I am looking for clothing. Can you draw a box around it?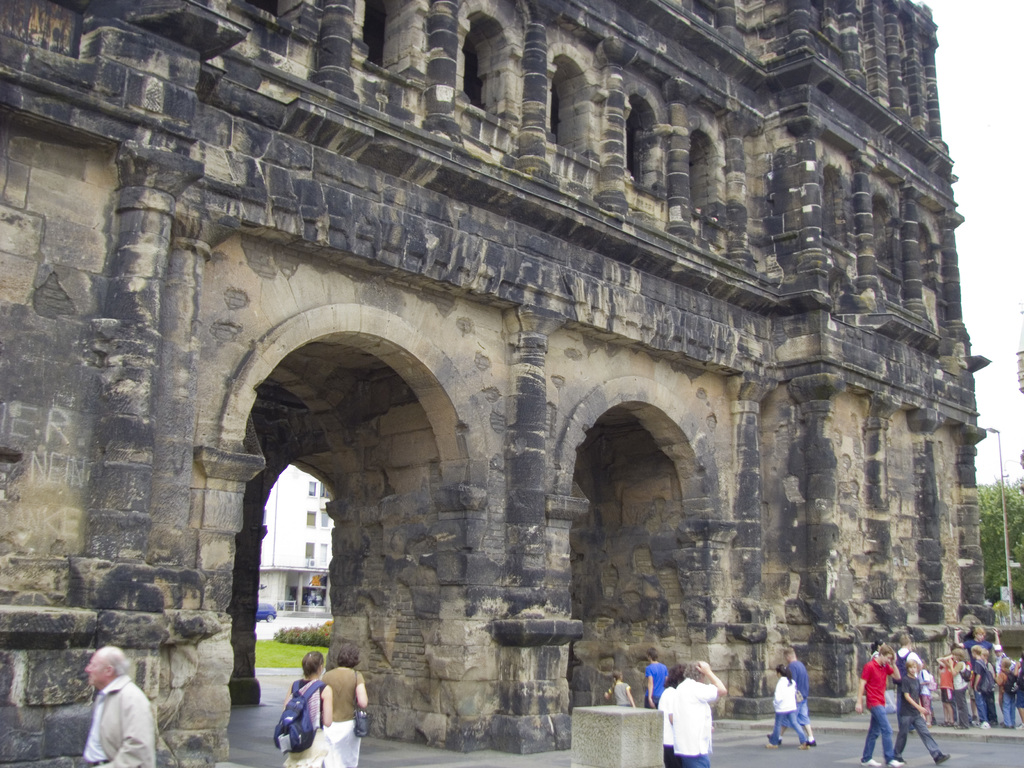
Sure, the bounding box is (779,662,808,733).
